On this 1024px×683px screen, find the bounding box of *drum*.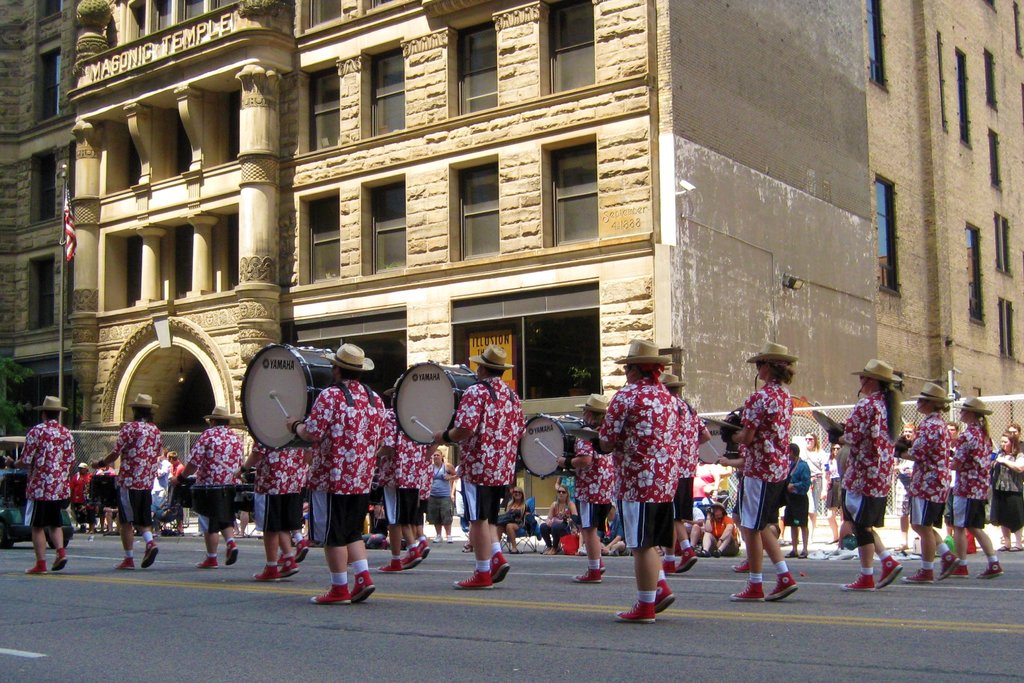
Bounding box: {"x1": 105, "y1": 495, "x2": 118, "y2": 511}.
